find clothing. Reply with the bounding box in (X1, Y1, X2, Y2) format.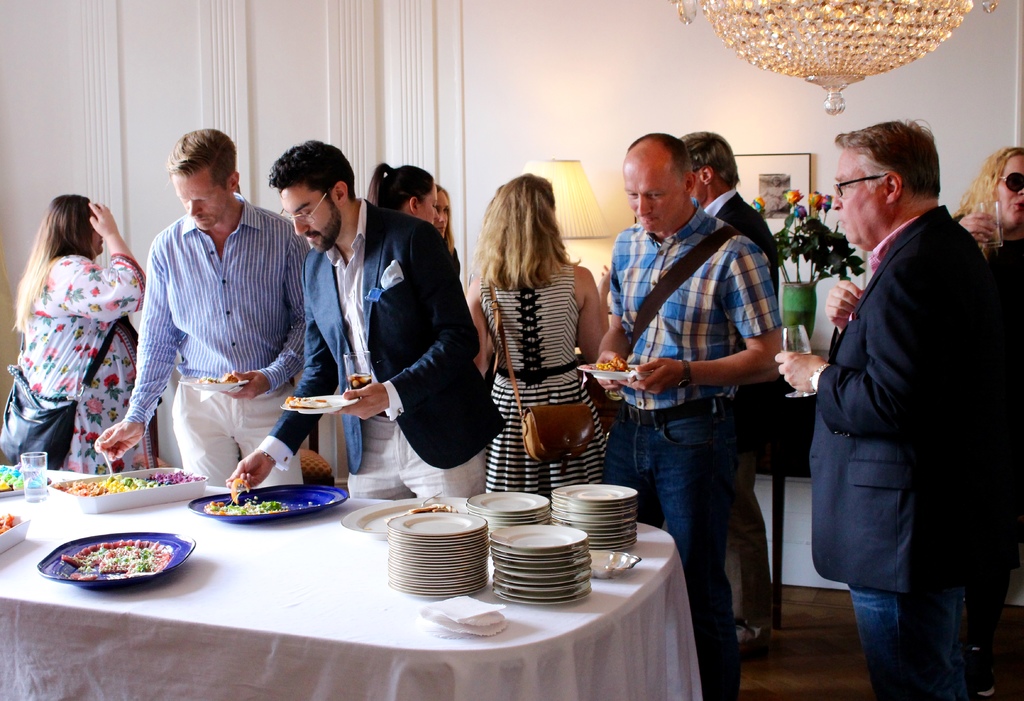
(806, 209, 984, 700).
